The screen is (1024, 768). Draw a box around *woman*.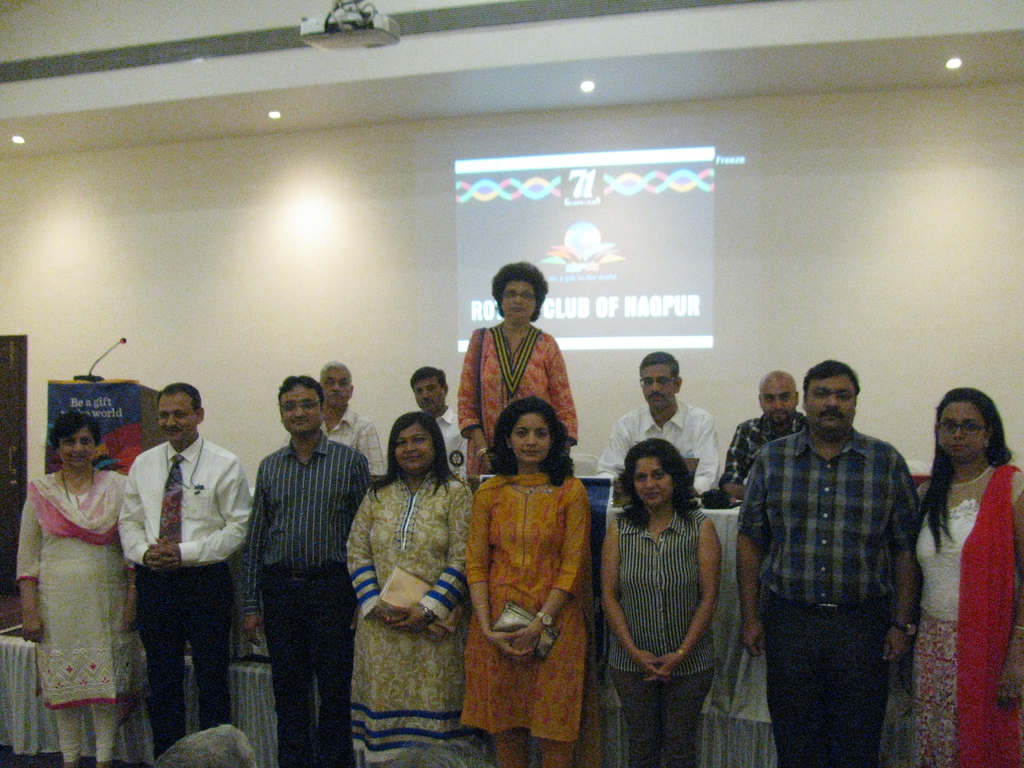
select_region(583, 436, 723, 767).
